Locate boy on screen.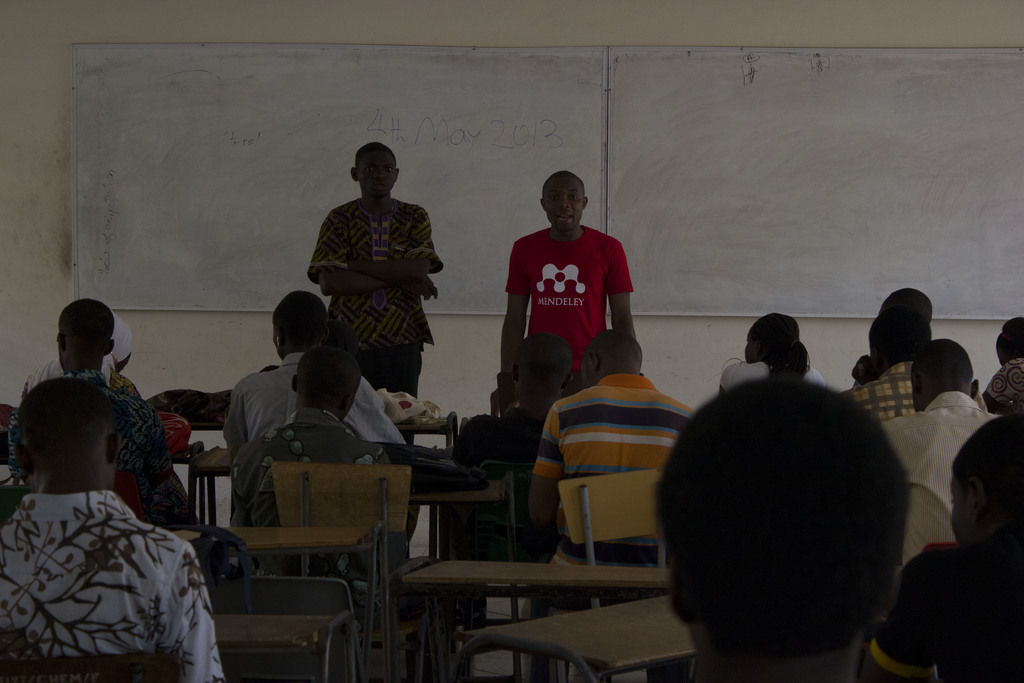
On screen at l=516, t=332, r=705, b=679.
